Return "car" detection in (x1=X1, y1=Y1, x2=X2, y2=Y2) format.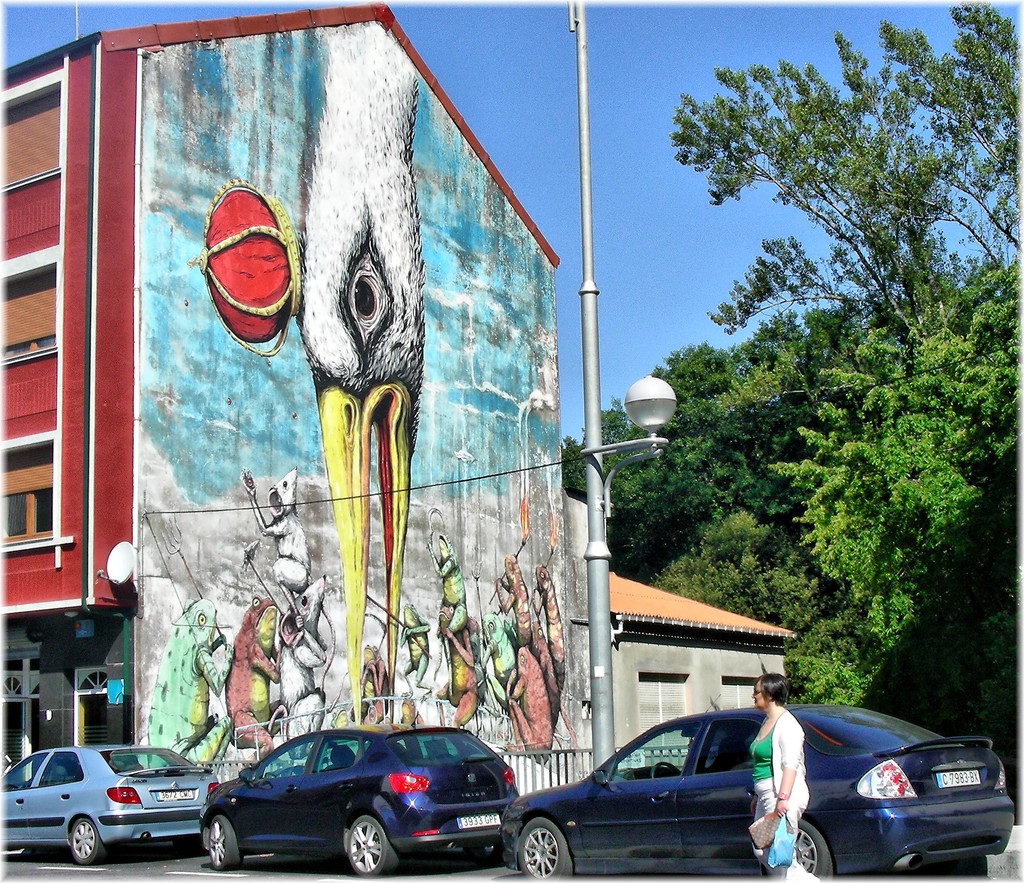
(x1=0, y1=741, x2=225, y2=866).
